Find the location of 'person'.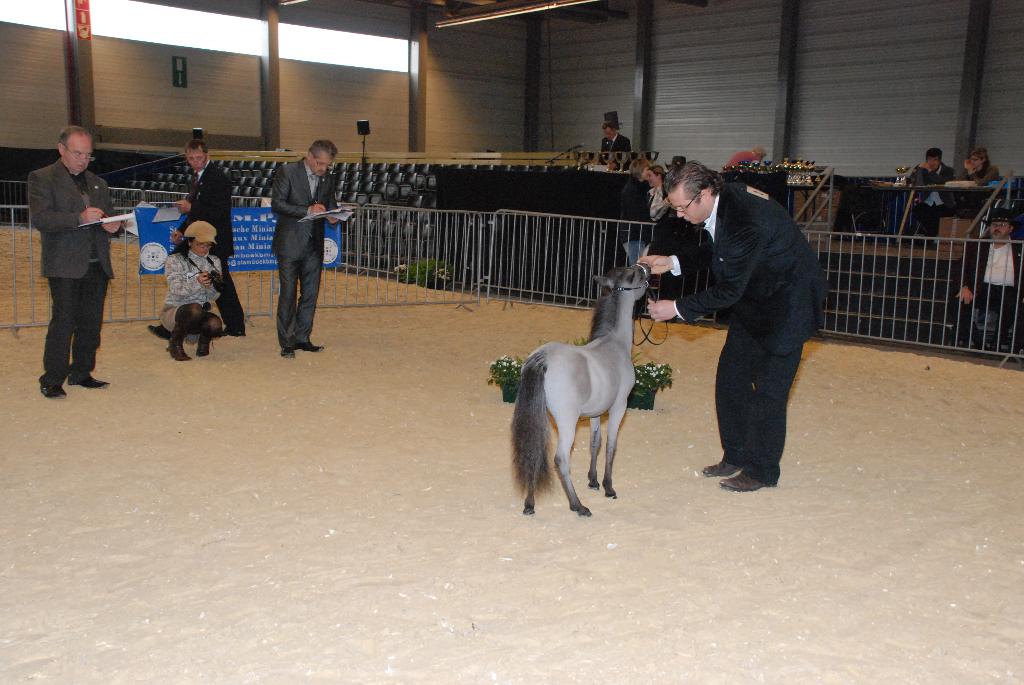
Location: locate(628, 152, 826, 484).
